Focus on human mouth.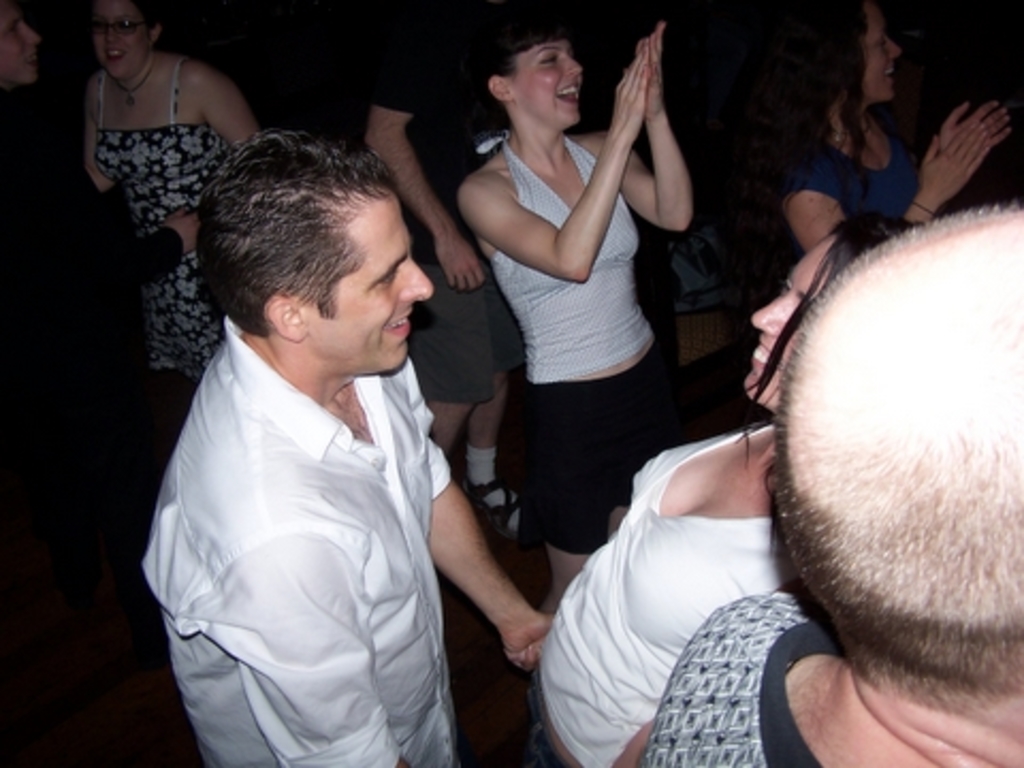
Focused at <region>753, 341, 779, 367</region>.
